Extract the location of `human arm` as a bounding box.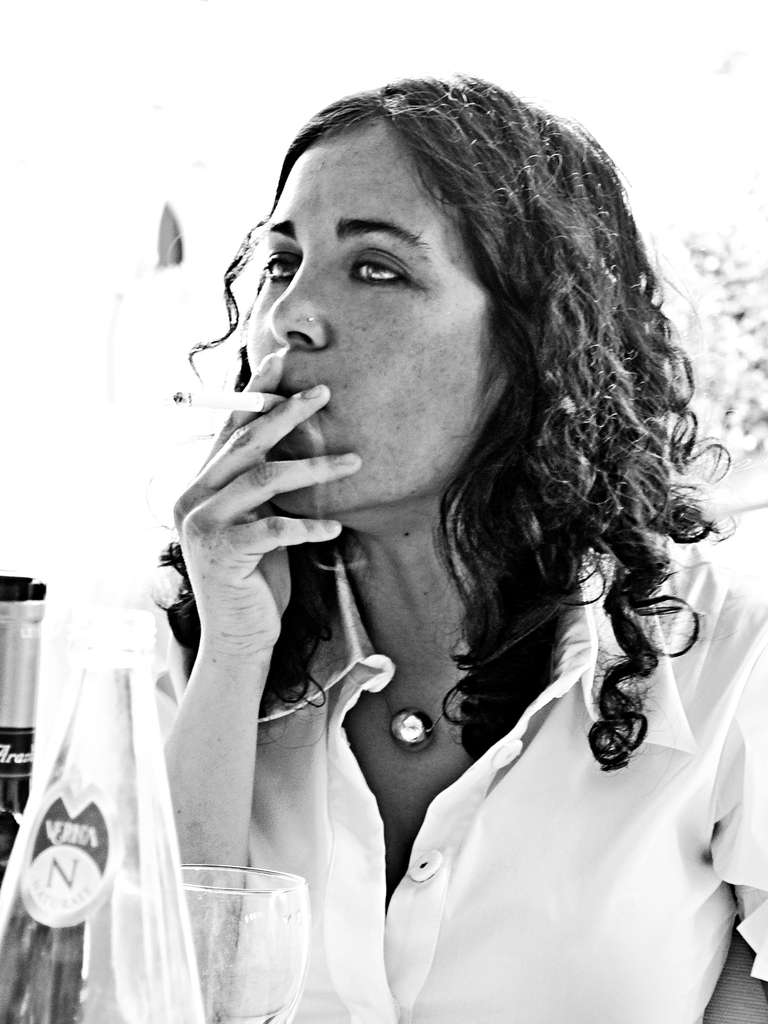
(left=703, top=586, right=767, bottom=986).
